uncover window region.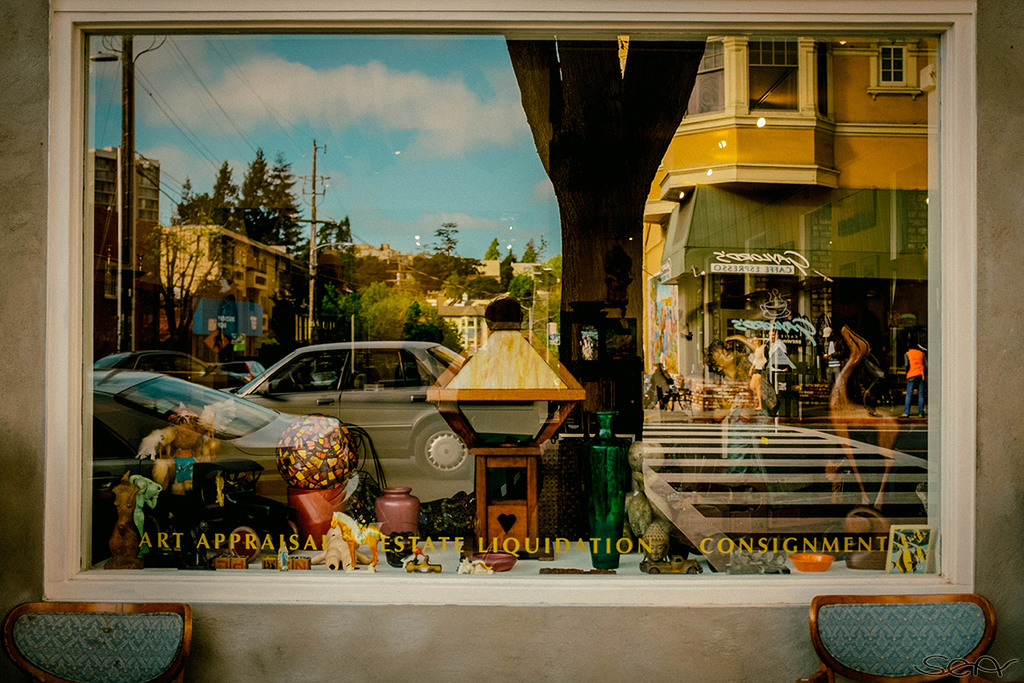
Uncovered: [40, 40, 979, 601].
